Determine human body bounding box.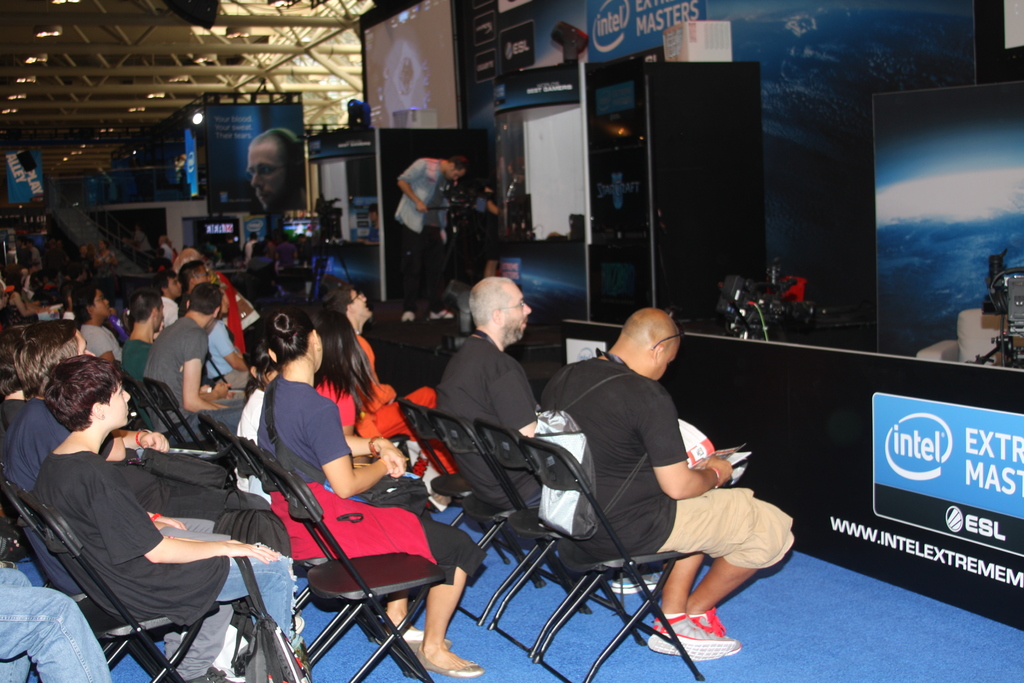
Determined: {"x1": 433, "y1": 277, "x2": 542, "y2": 506}.
